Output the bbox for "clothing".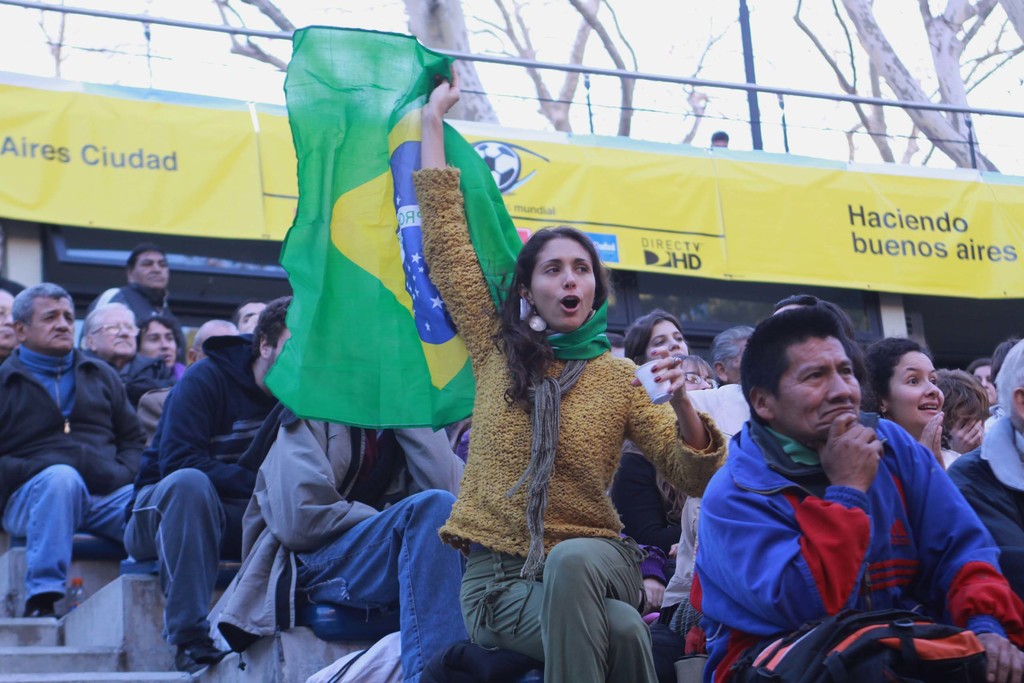
656/382/748/625.
